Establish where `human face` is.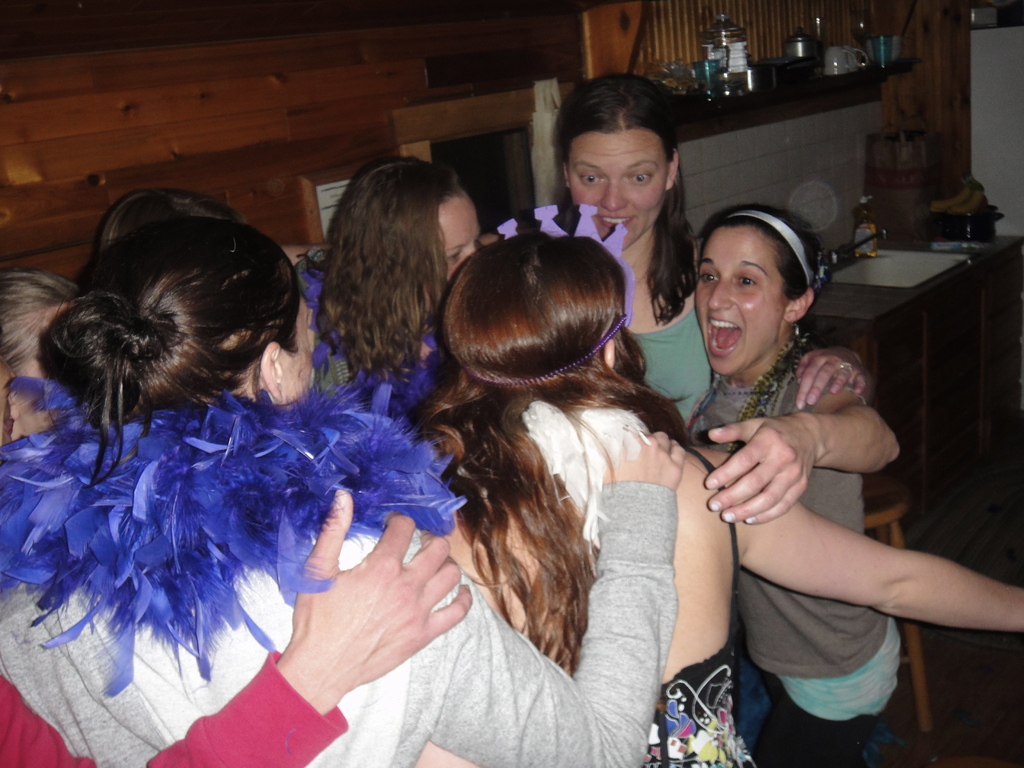
Established at (left=440, top=200, right=480, bottom=281).
